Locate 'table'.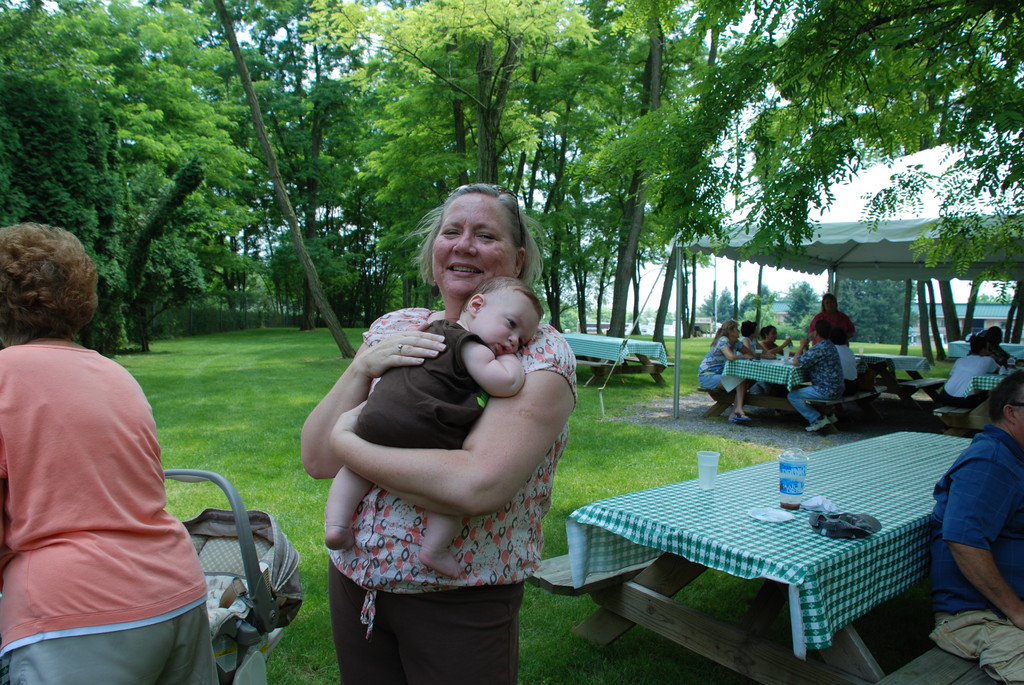
Bounding box: rect(561, 331, 664, 390).
